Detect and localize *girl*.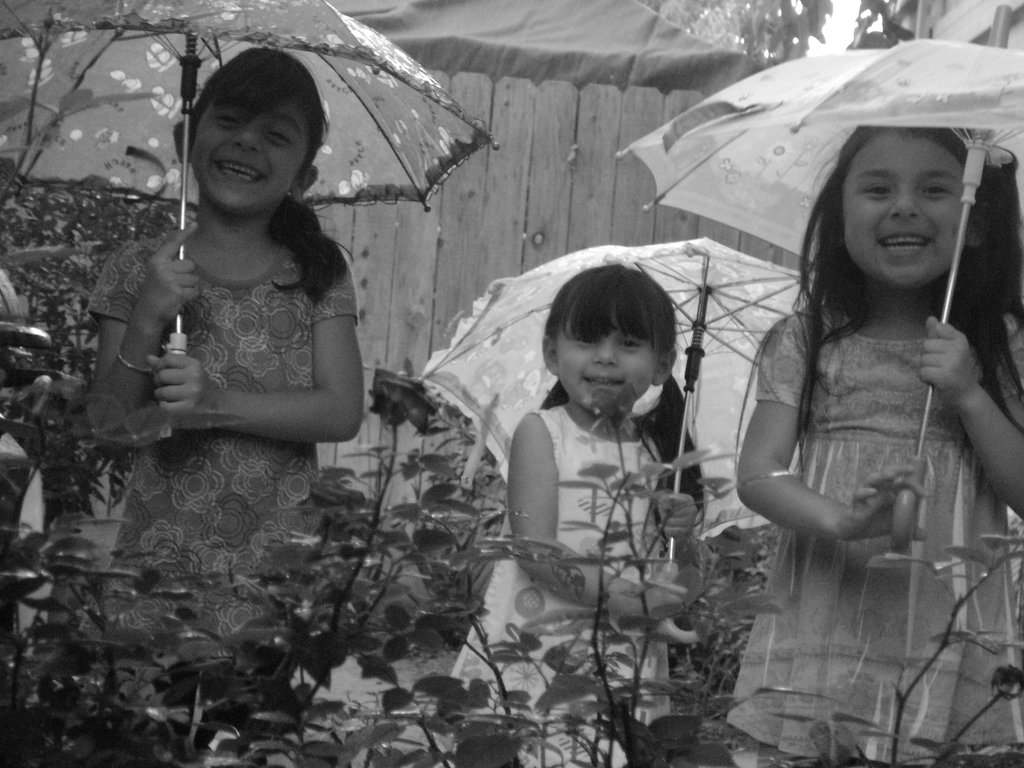
Localized at <region>440, 262, 707, 767</region>.
